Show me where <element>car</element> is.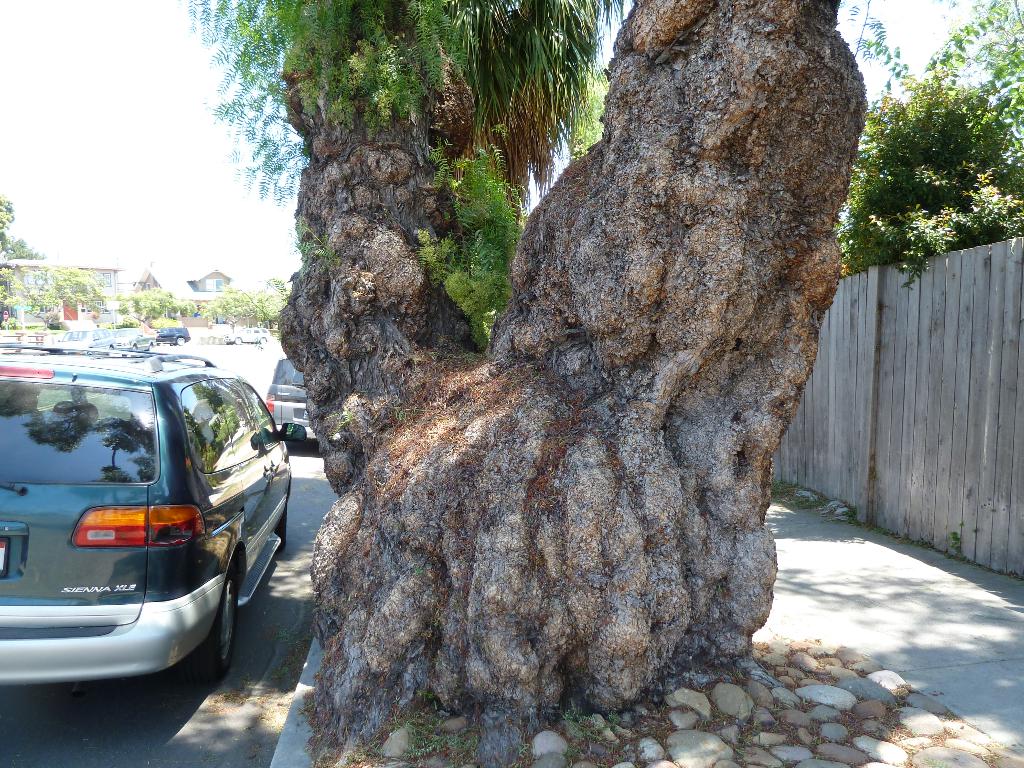
<element>car</element> is at rect(257, 356, 317, 449).
